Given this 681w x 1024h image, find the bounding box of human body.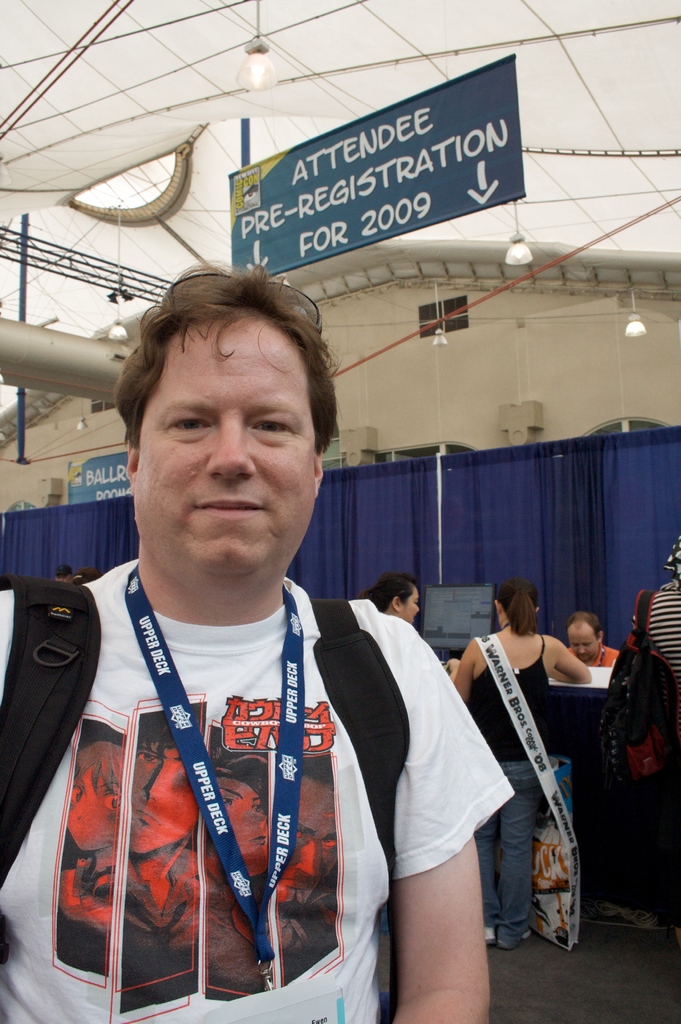
BBox(448, 623, 590, 948).
